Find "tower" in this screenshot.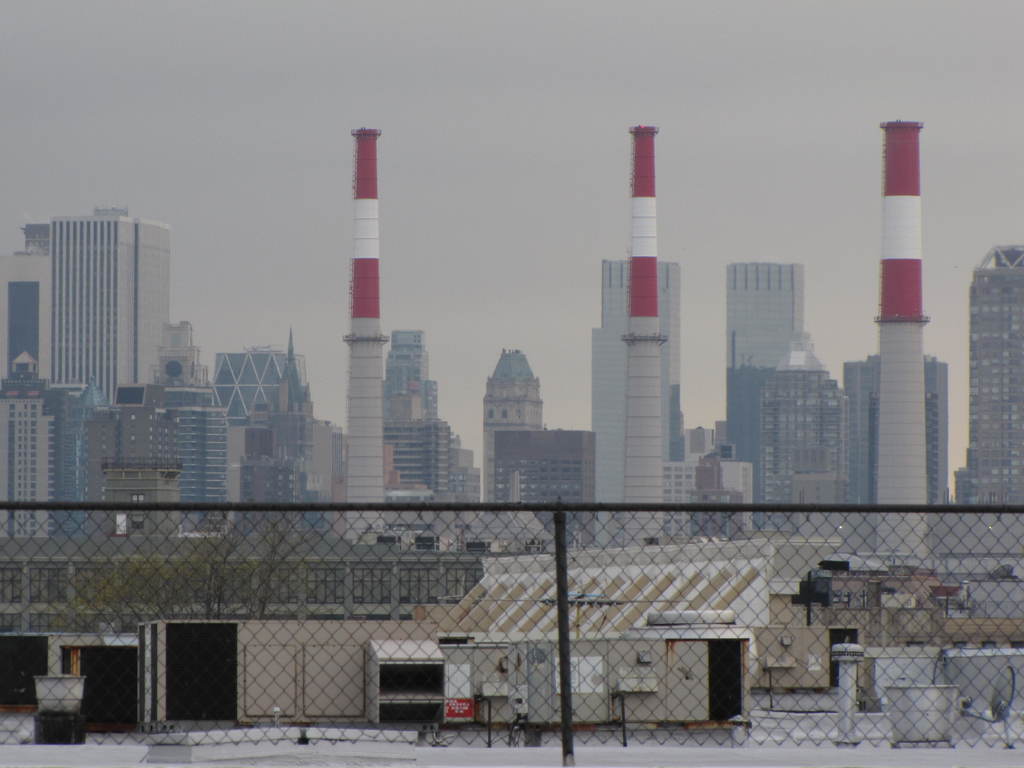
The bounding box for "tower" is <box>50,215,170,395</box>.
